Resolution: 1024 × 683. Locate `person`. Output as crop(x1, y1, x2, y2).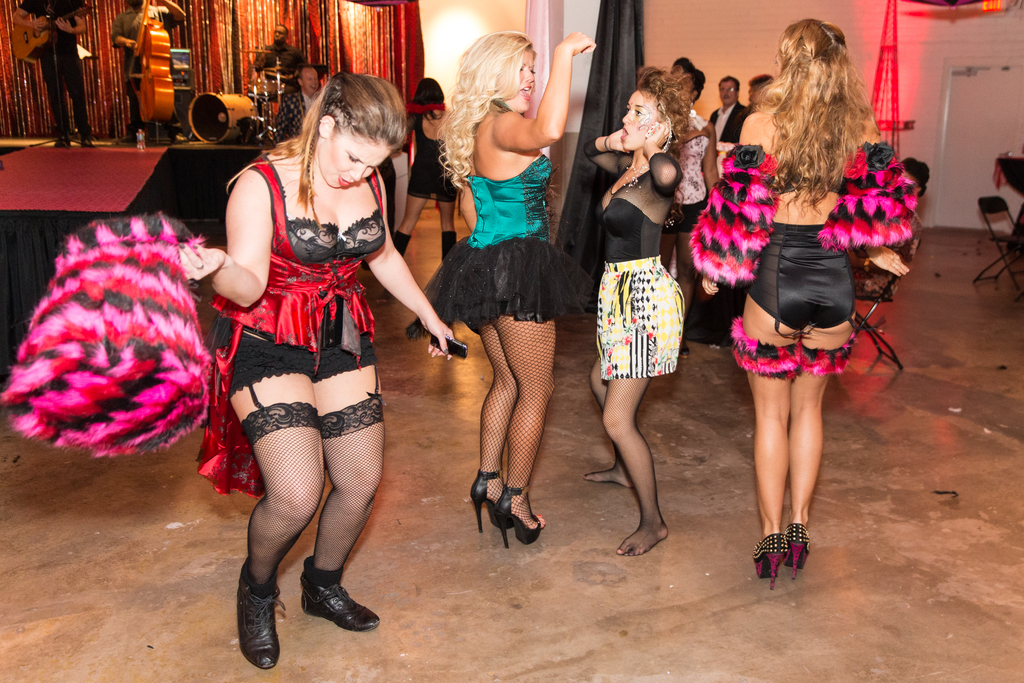
crop(394, 74, 459, 262).
